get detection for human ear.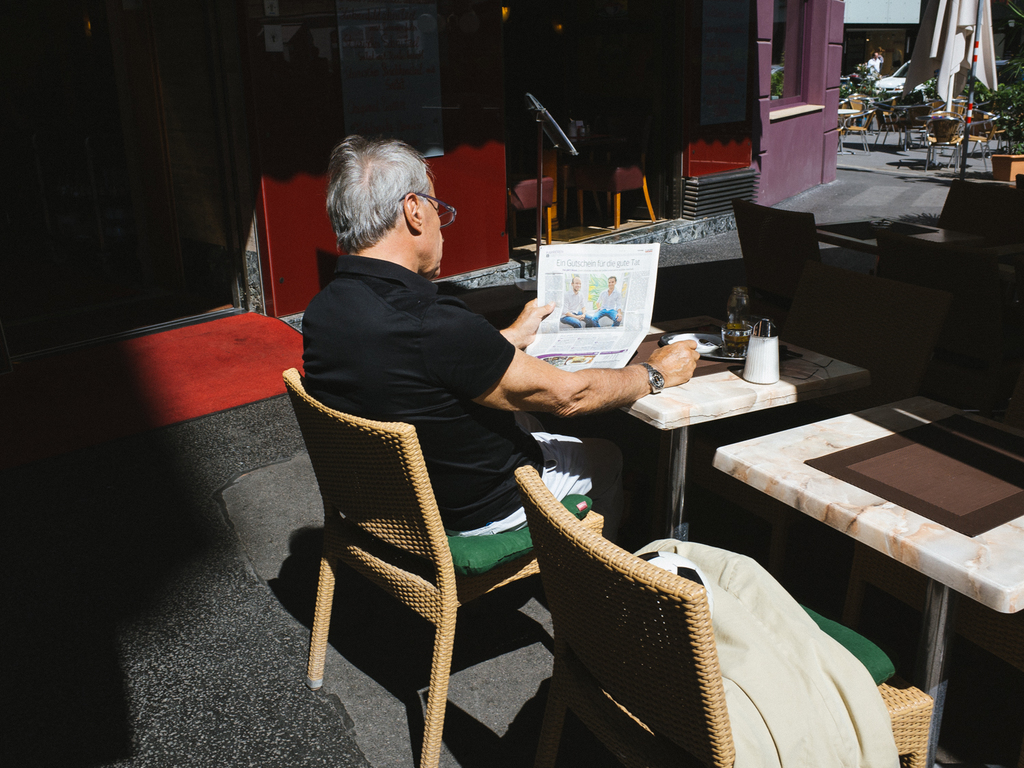
Detection: region(399, 192, 423, 229).
